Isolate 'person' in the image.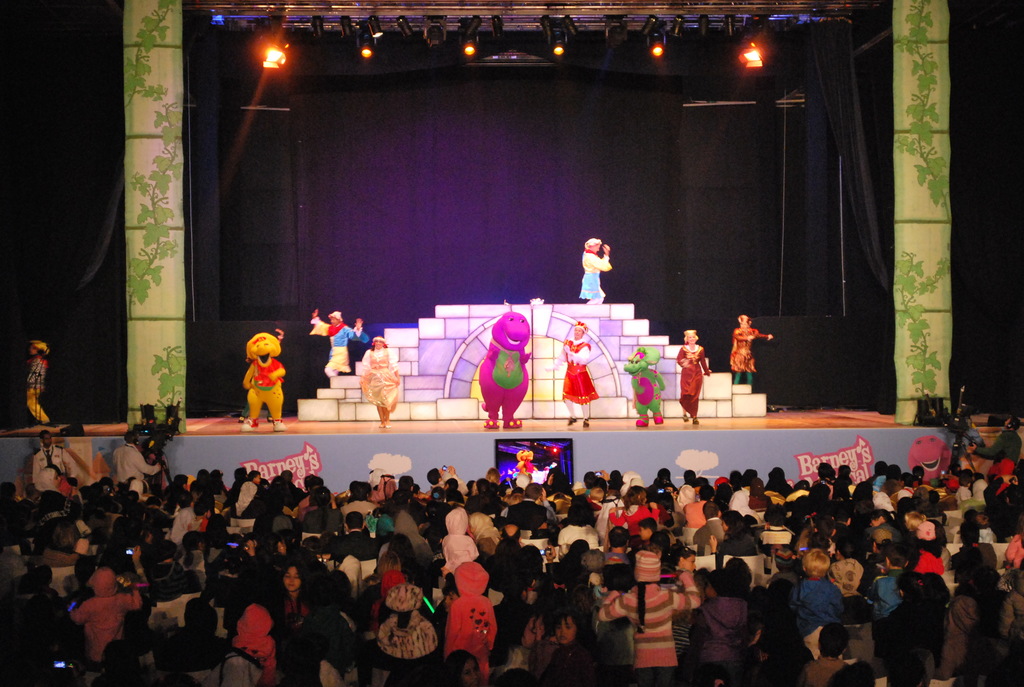
Isolated region: [471,304,534,429].
